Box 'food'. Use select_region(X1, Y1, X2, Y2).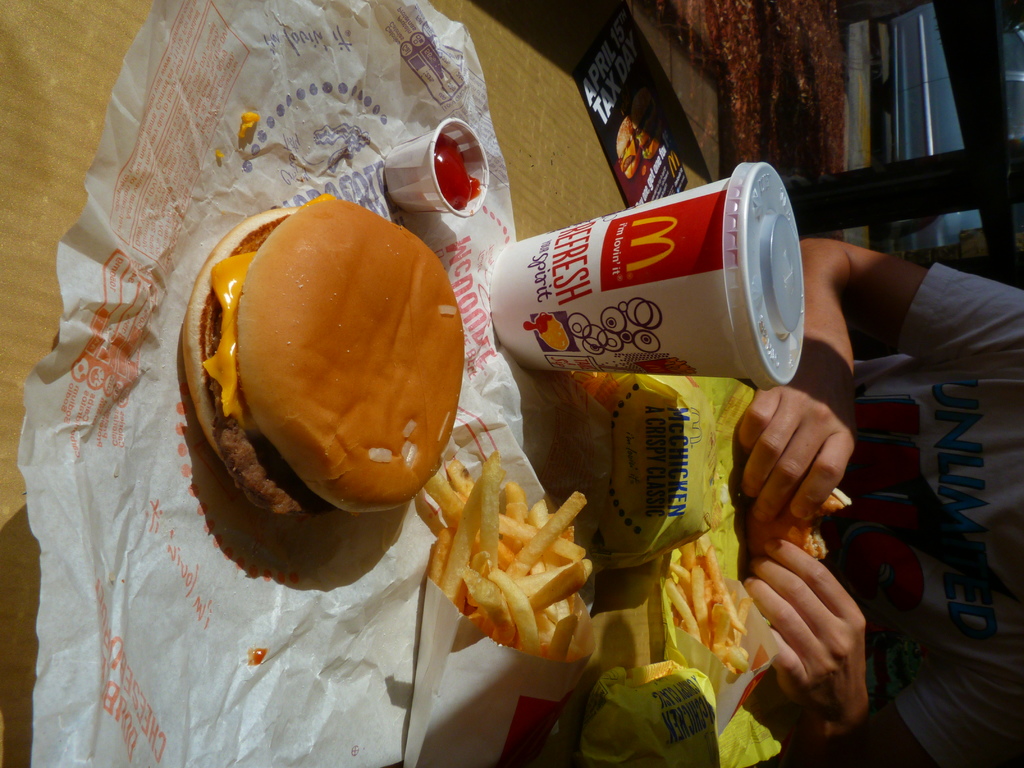
select_region(189, 197, 470, 520).
